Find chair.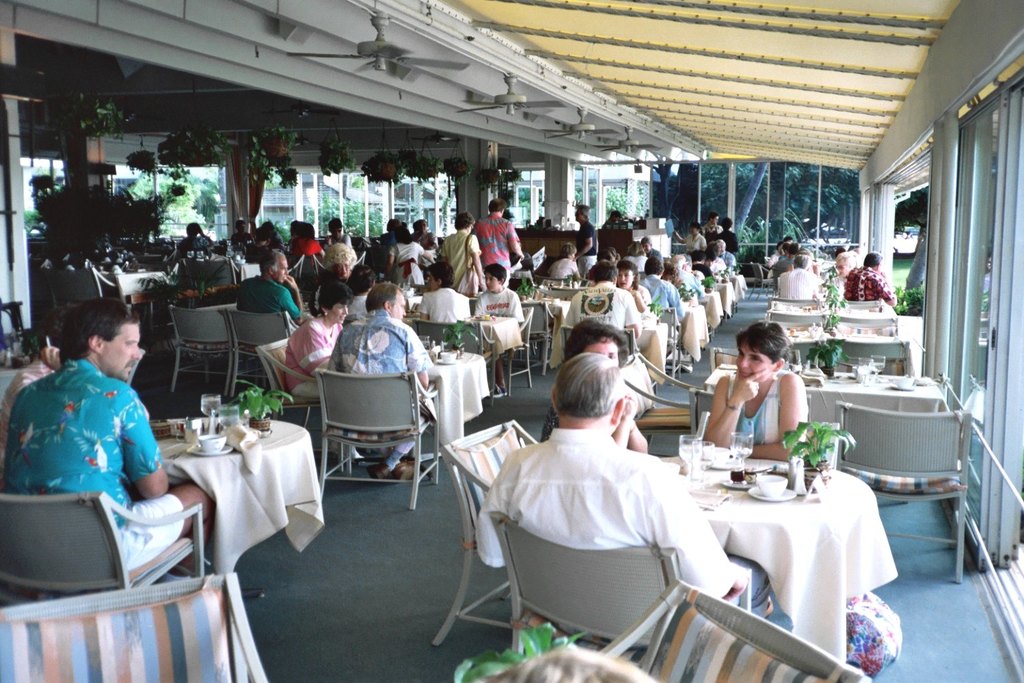
x1=764, y1=305, x2=828, y2=337.
